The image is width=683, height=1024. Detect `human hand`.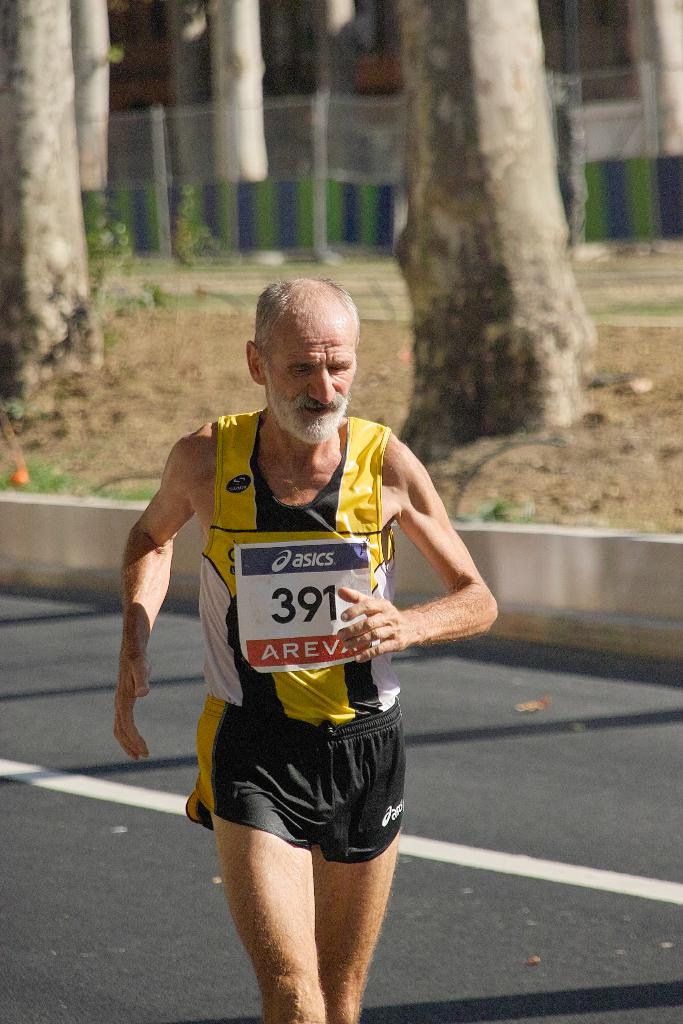
Detection: x1=108 y1=652 x2=153 y2=762.
